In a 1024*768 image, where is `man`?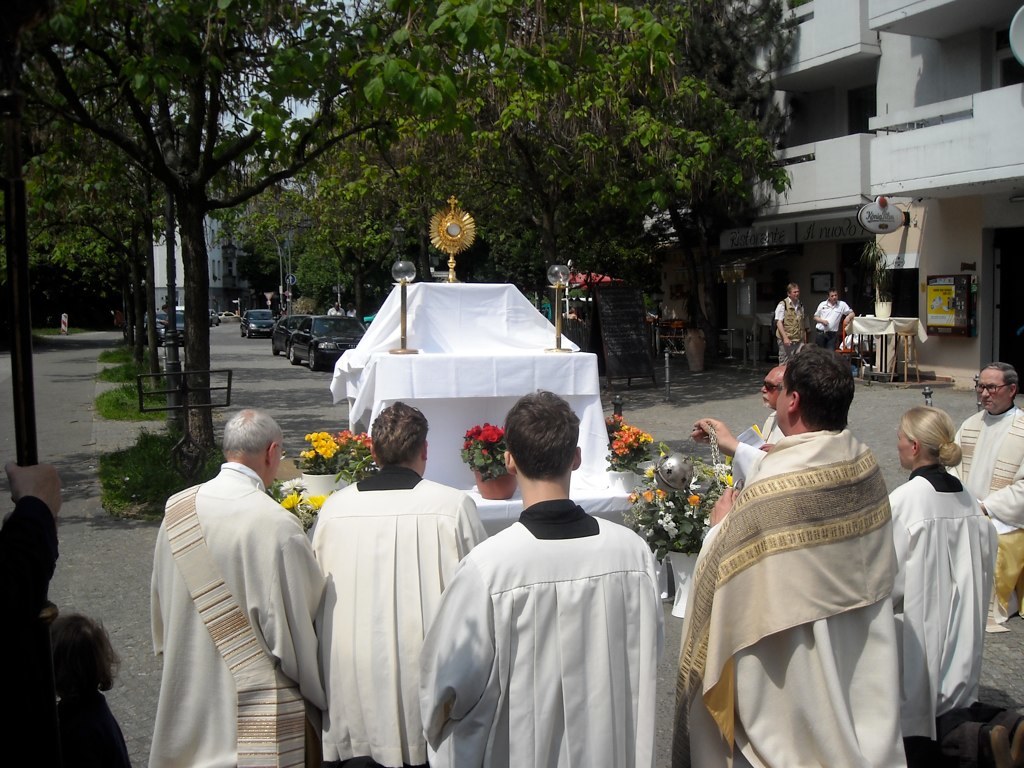
815,290,857,349.
